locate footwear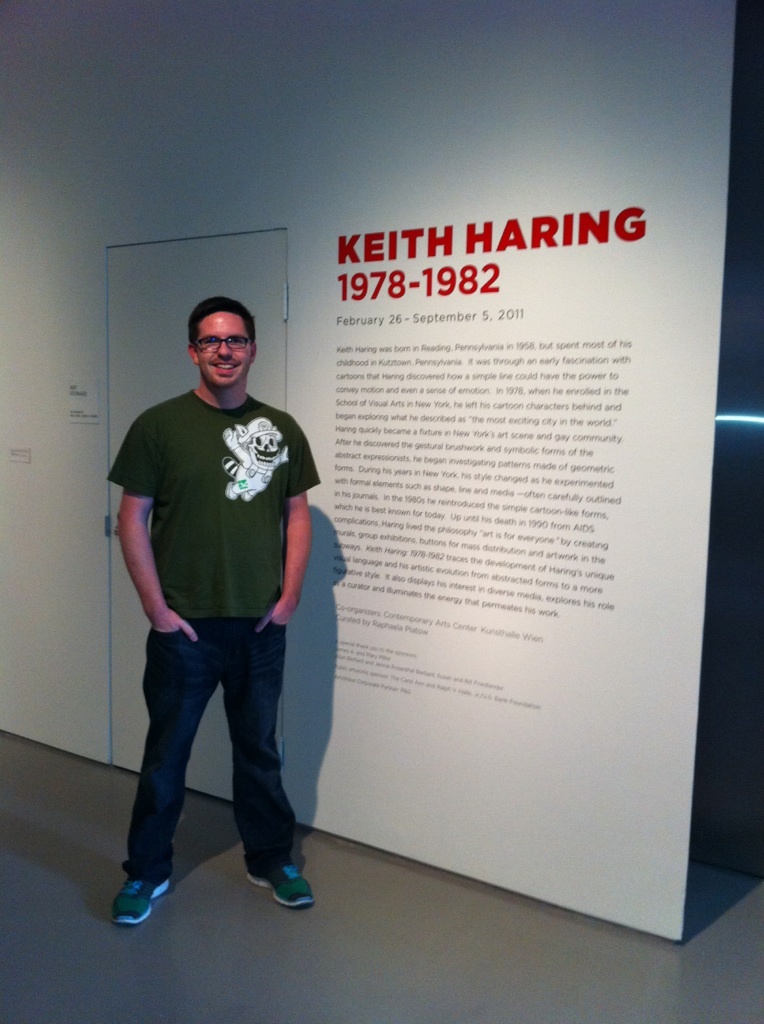
[100,852,177,930]
